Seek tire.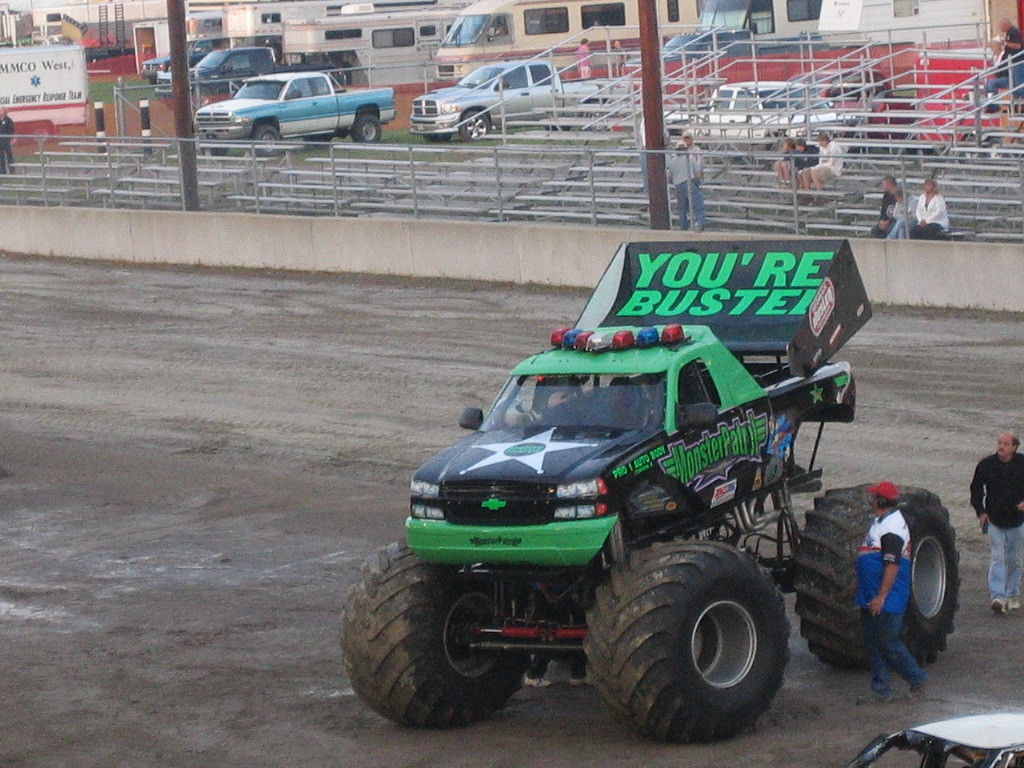
pyautogui.locateOnScreen(303, 132, 332, 146).
